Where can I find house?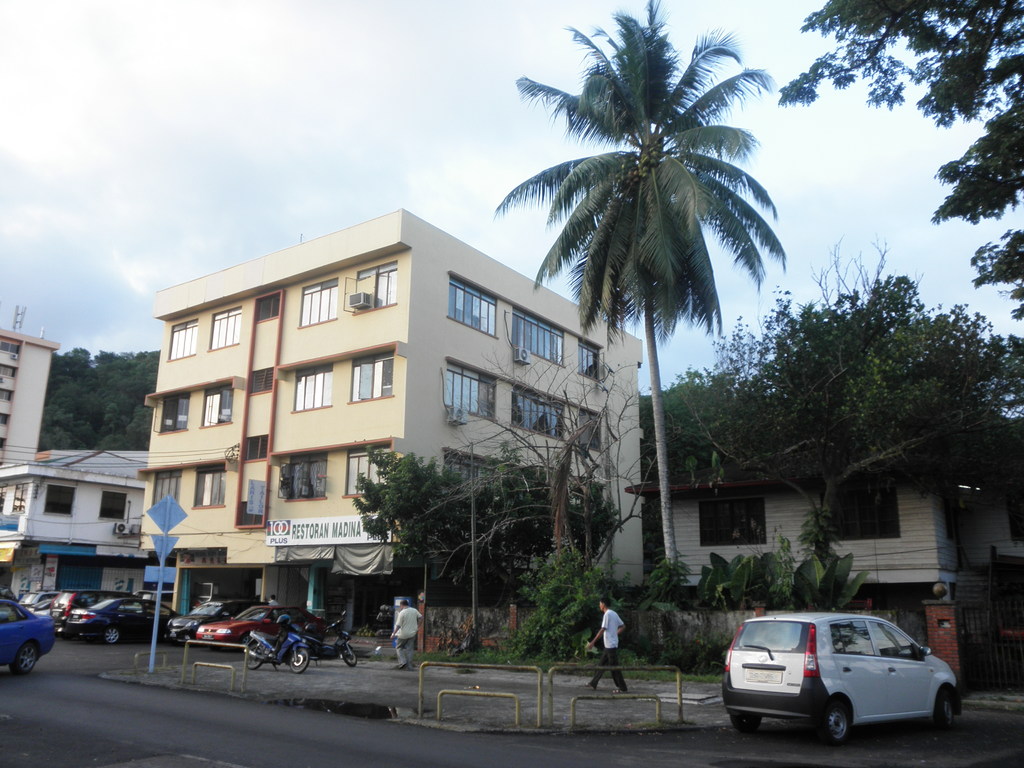
You can find it at crop(0, 459, 144, 593).
